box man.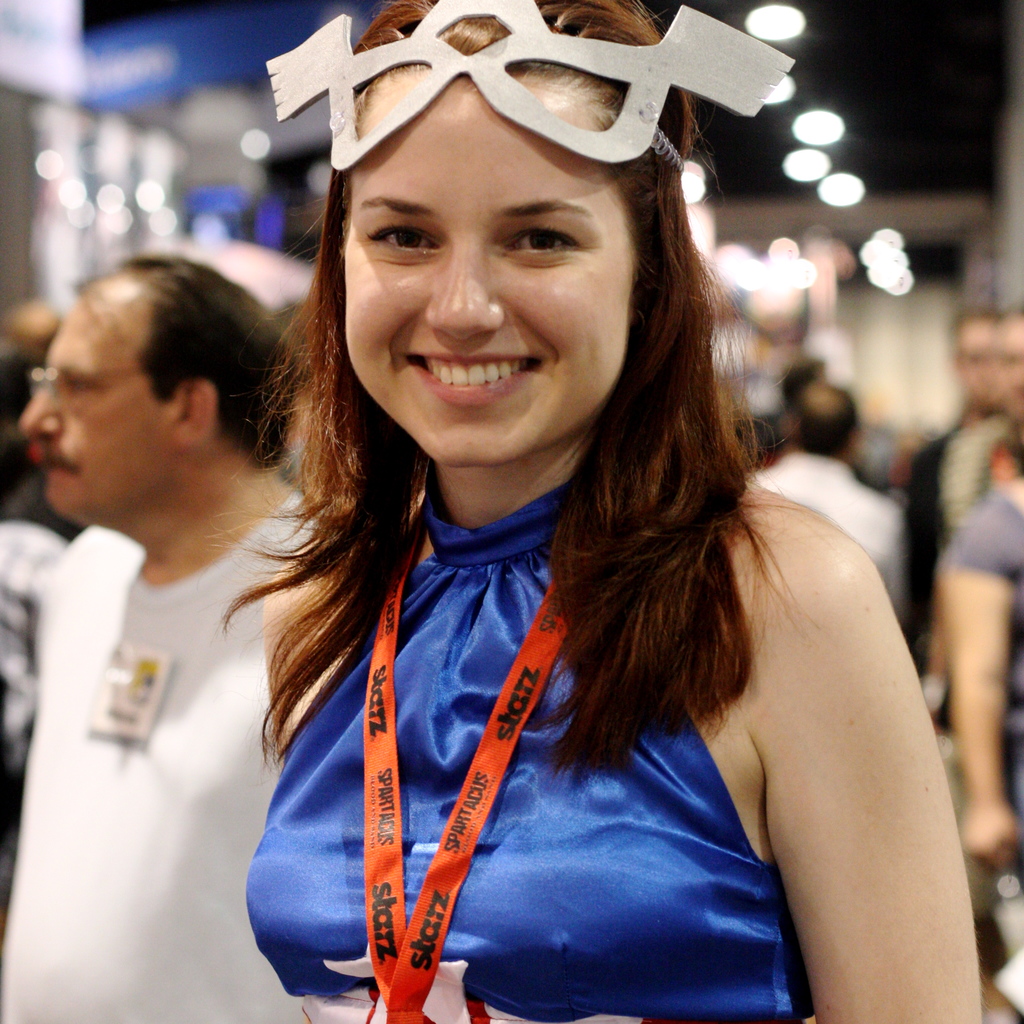
(900, 303, 1009, 739).
